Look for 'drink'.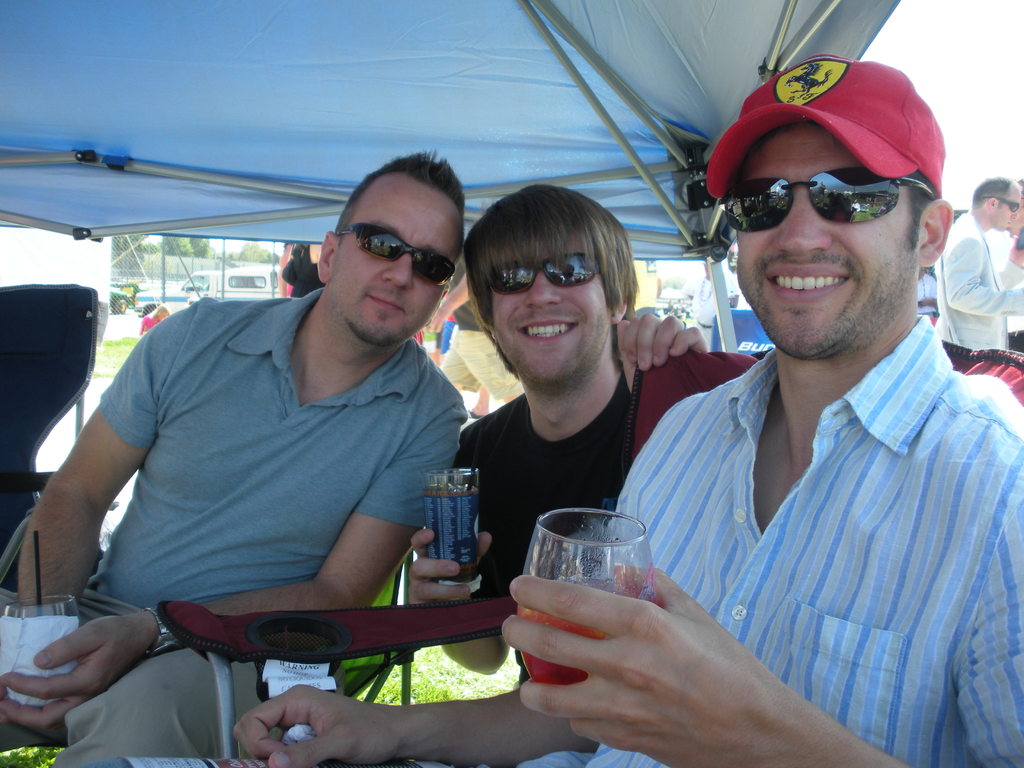
Found: pyautogui.locateOnScreen(516, 510, 668, 678).
